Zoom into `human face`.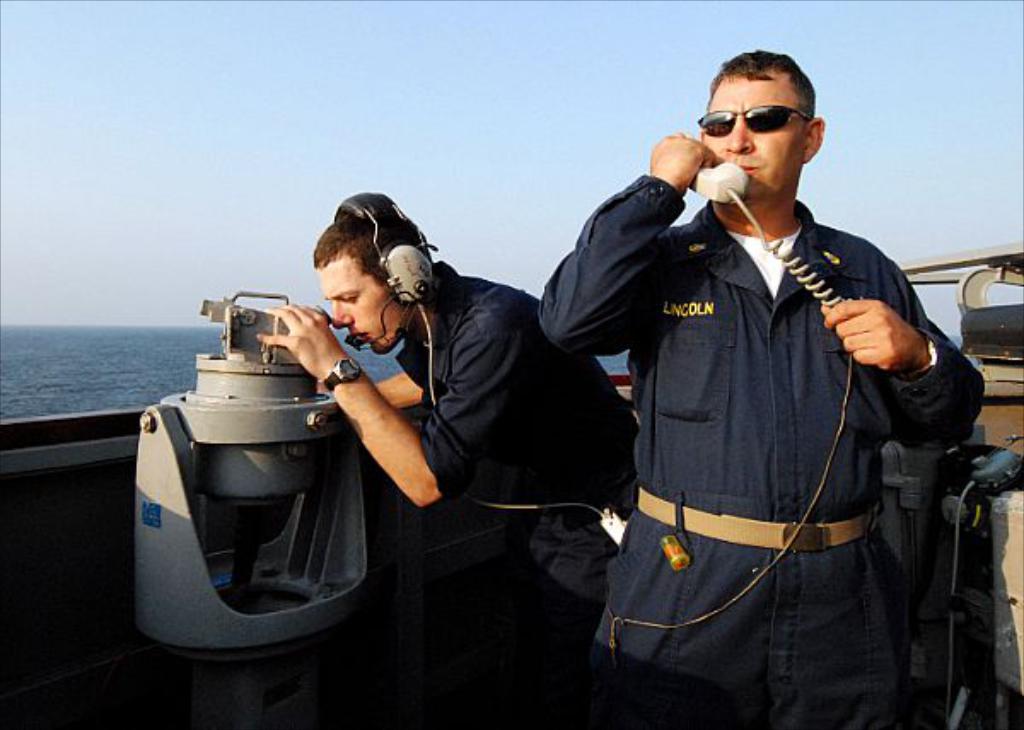
Zoom target: <box>316,256,410,348</box>.
